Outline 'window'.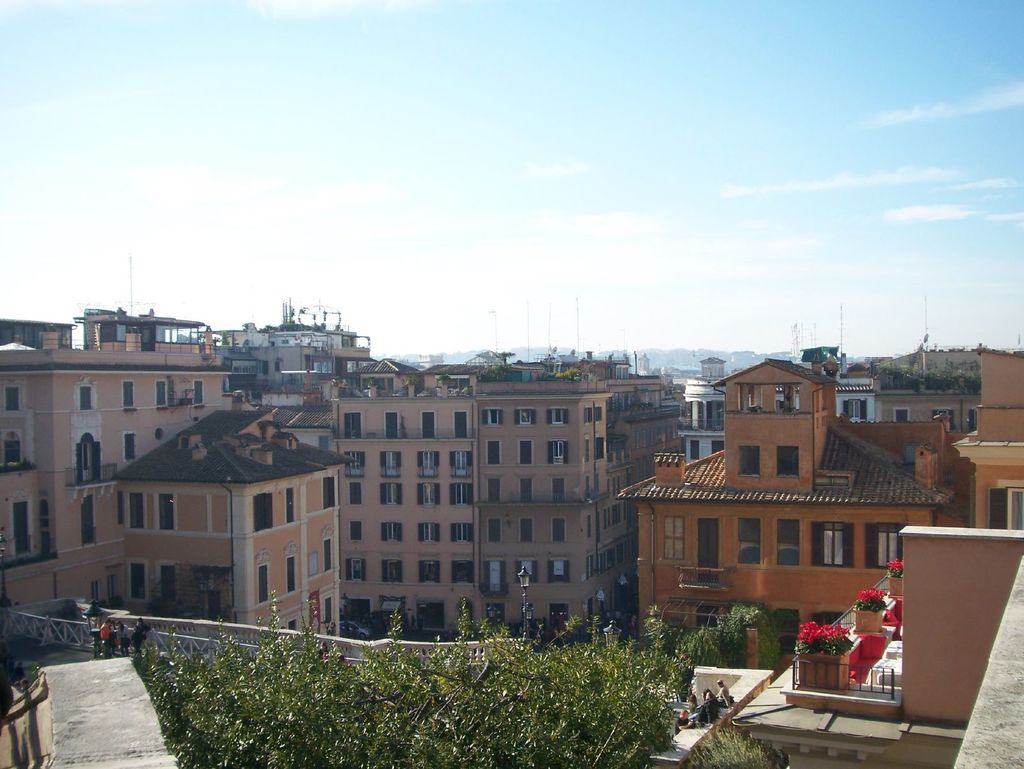
Outline: box(381, 519, 400, 543).
